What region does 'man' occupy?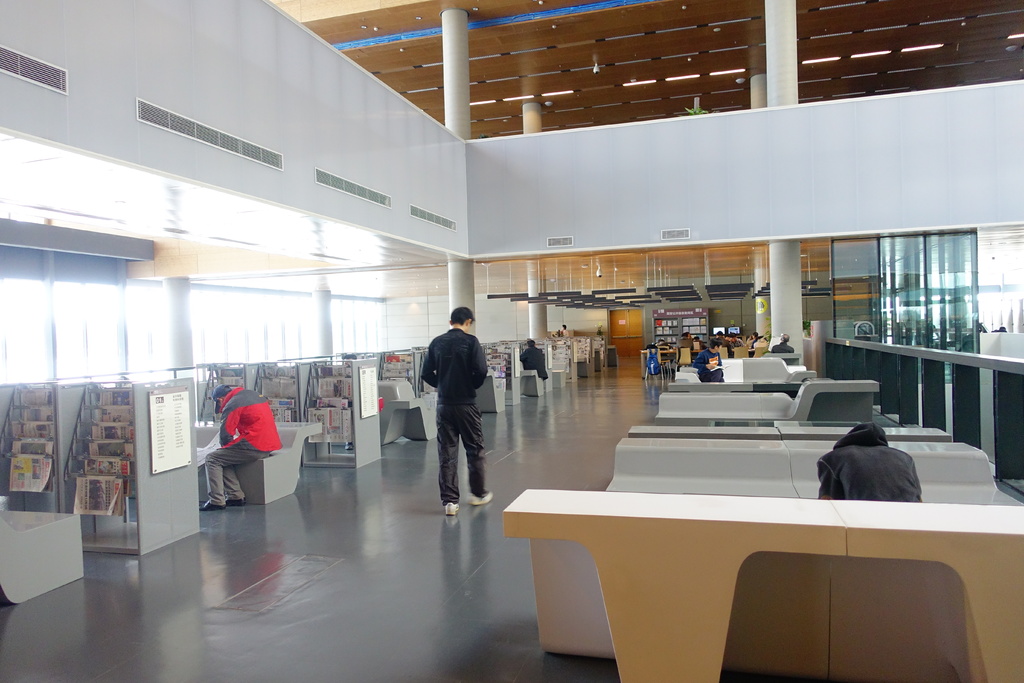
pyautogui.locateOnScreen(554, 324, 572, 337).
